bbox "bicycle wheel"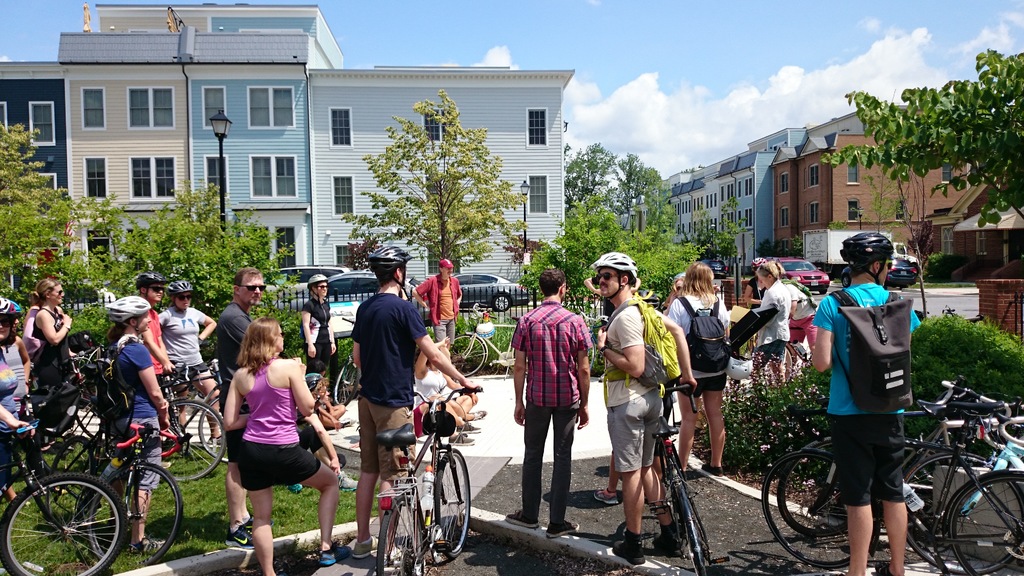
bbox(449, 328, 489, 376)
